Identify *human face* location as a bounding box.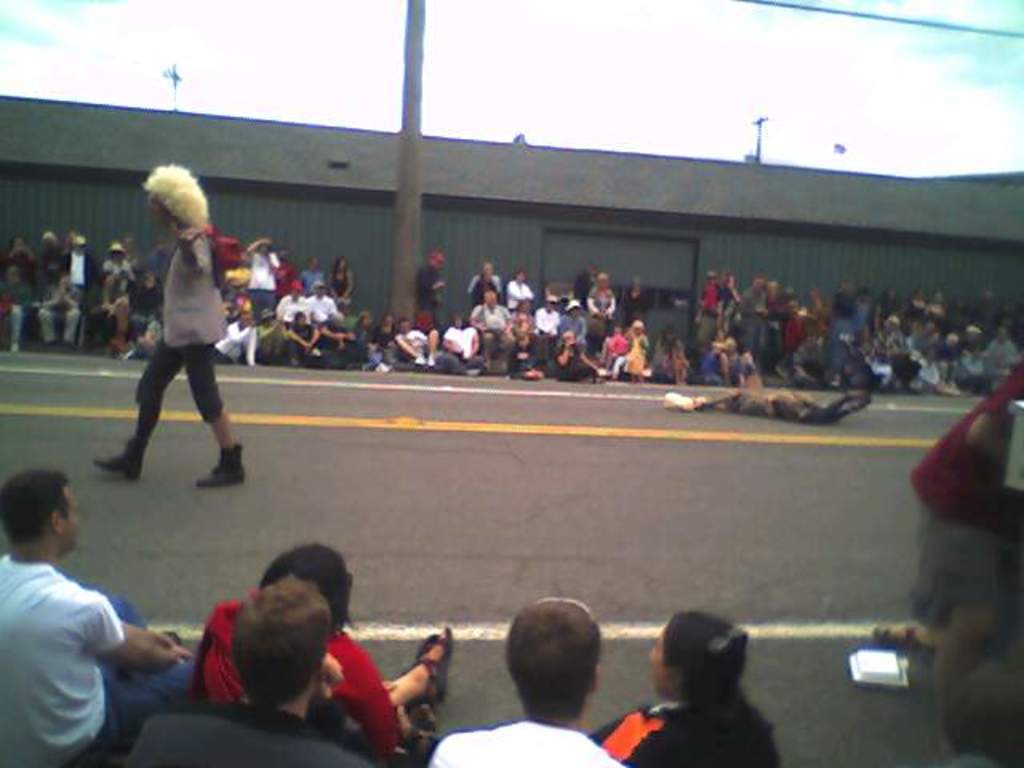
51, 477, 80, 549.
